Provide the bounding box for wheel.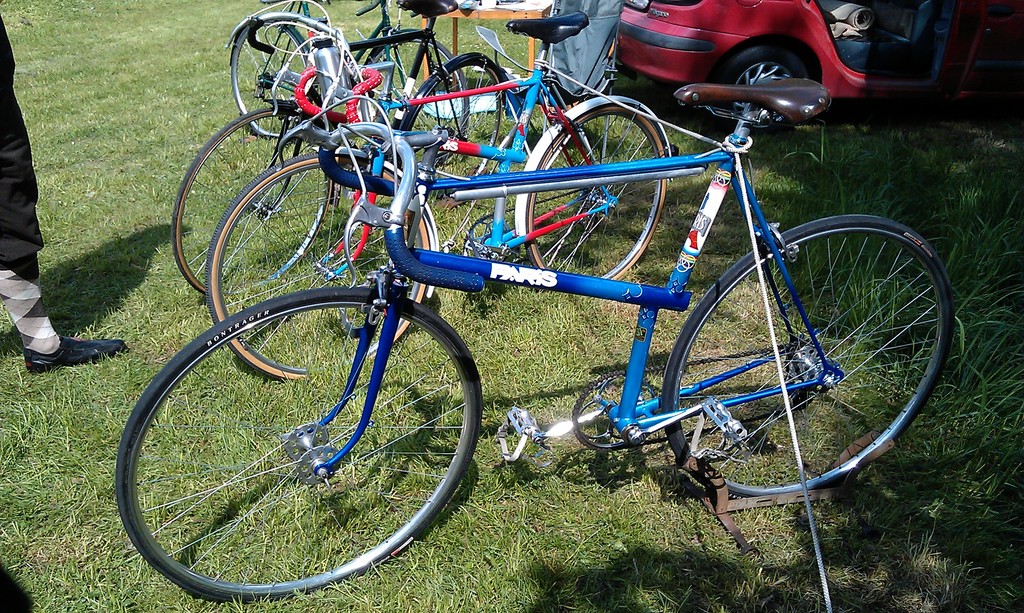
<region>710, 43, 809, 131</region>.
